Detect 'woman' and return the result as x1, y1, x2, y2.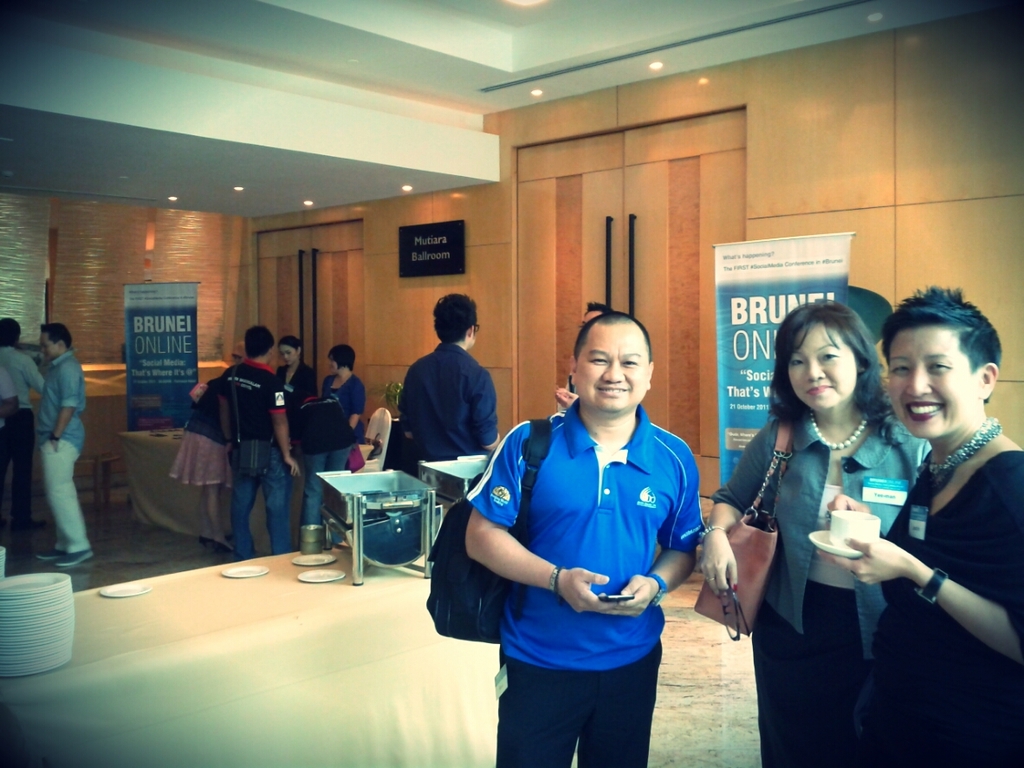
703, 294, 952, 767.
